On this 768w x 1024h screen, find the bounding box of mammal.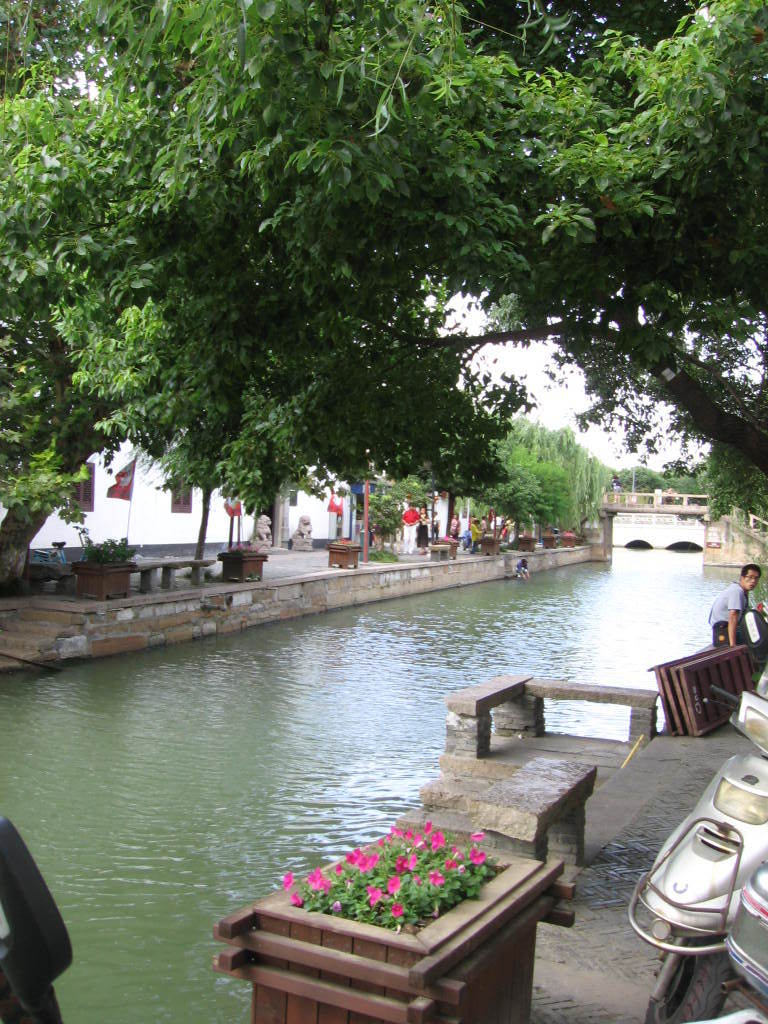
Bounding box: l=417, t=502, r=431, b=553.
